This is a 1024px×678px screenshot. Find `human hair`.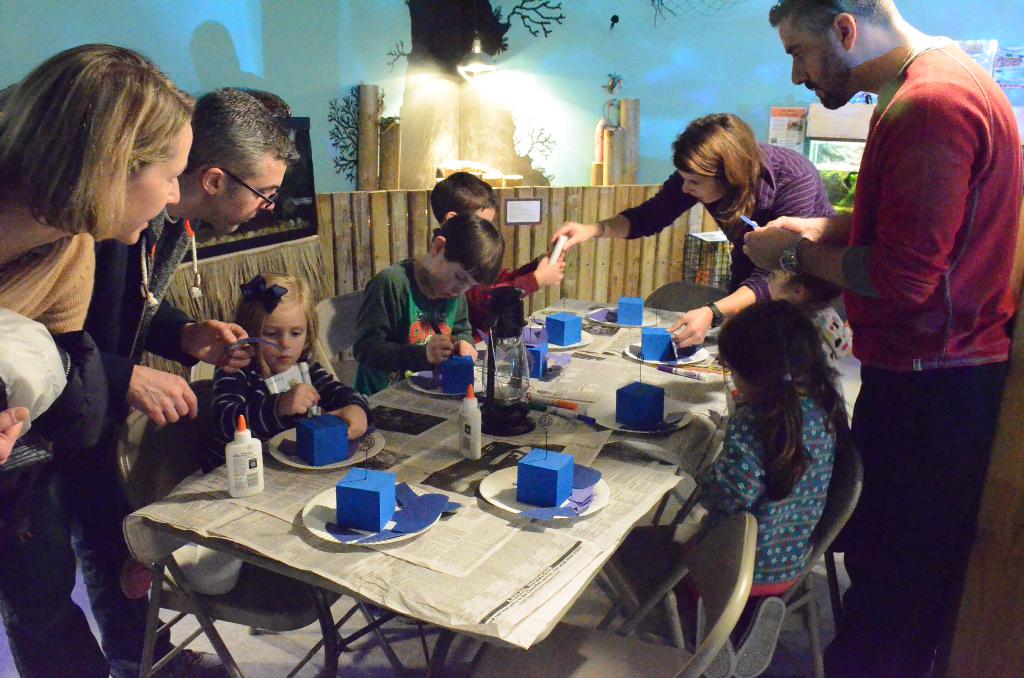
Bounding box: {"x1": 429, "y1": 170, "x2": 499, "y2": 220}.
